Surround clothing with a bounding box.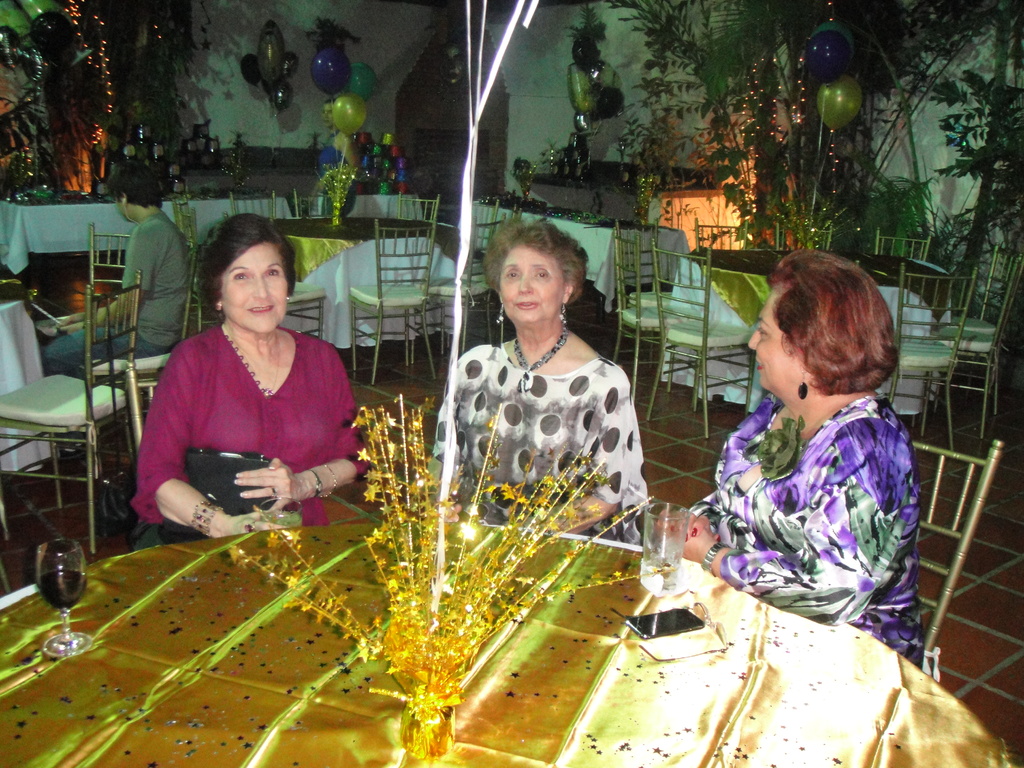
[x1=694, y1=390, x2=924, y2=668].
